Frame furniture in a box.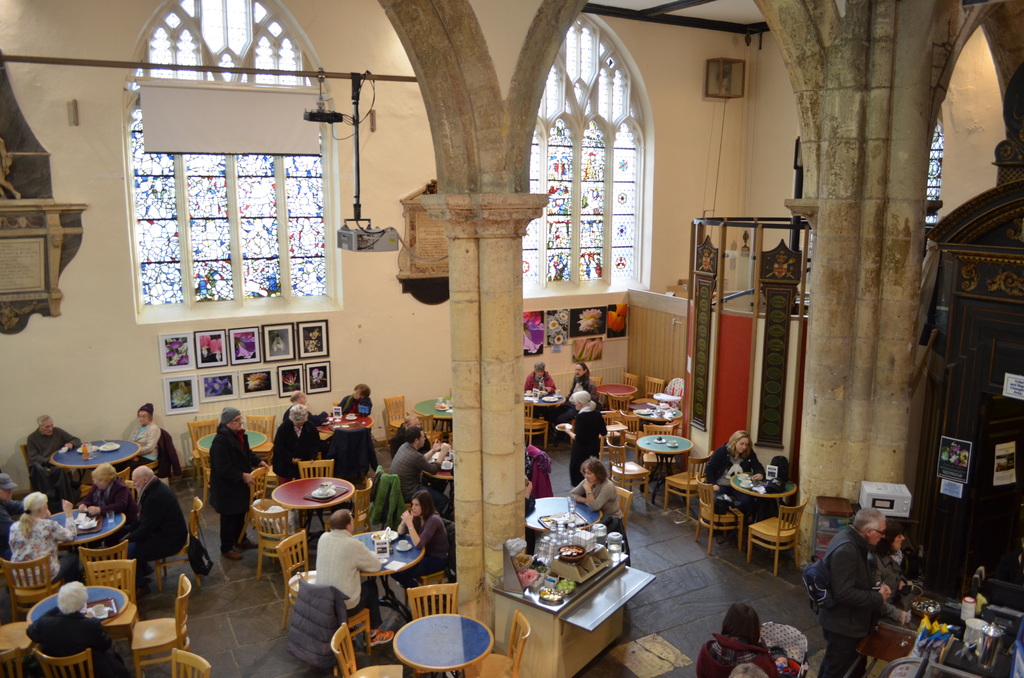
{"left": 692, "top": 464, "right": 746, "bottom": 552}.
